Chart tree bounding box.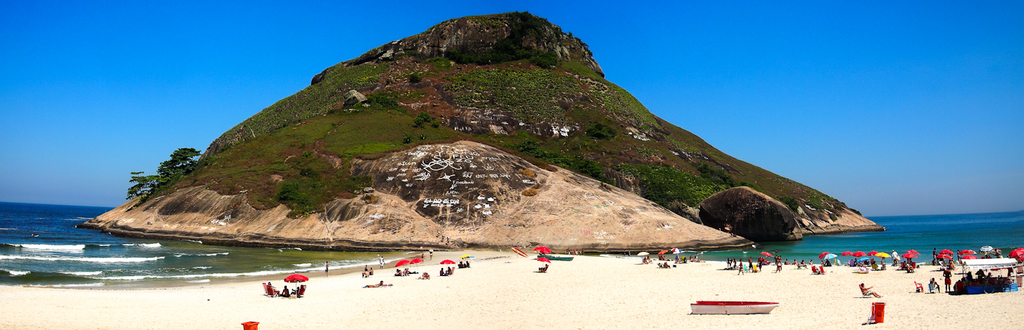
Charted: 782/196/799/211.
